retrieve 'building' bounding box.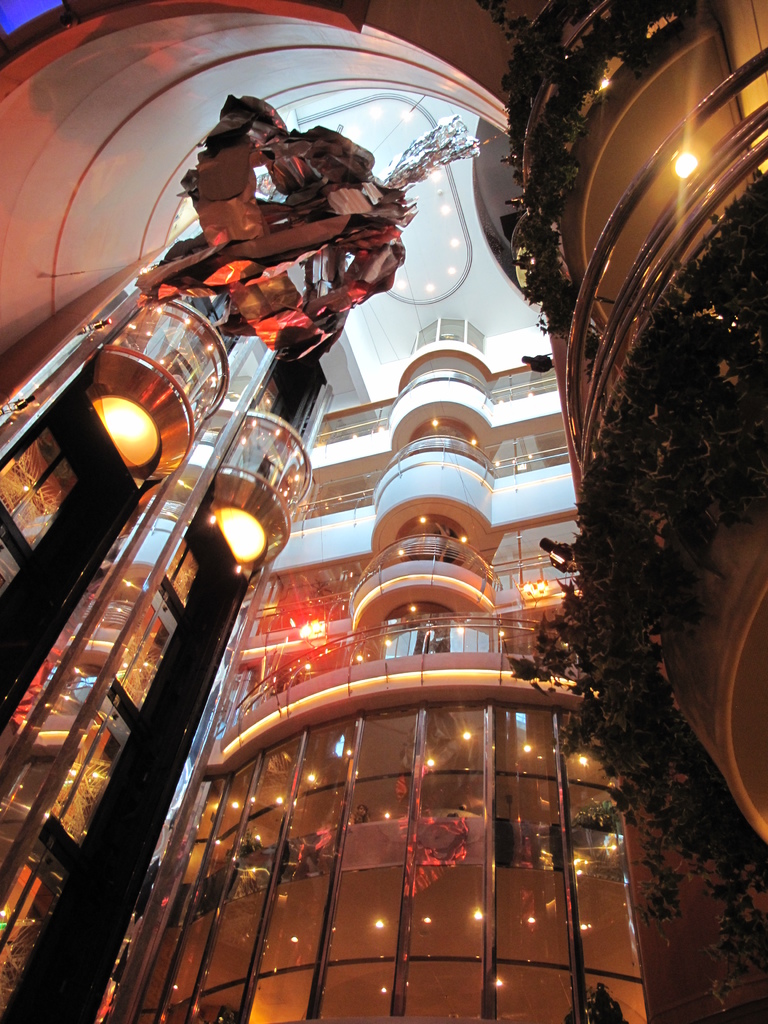
Bounding box: region(0, 0, 767, 1023).
